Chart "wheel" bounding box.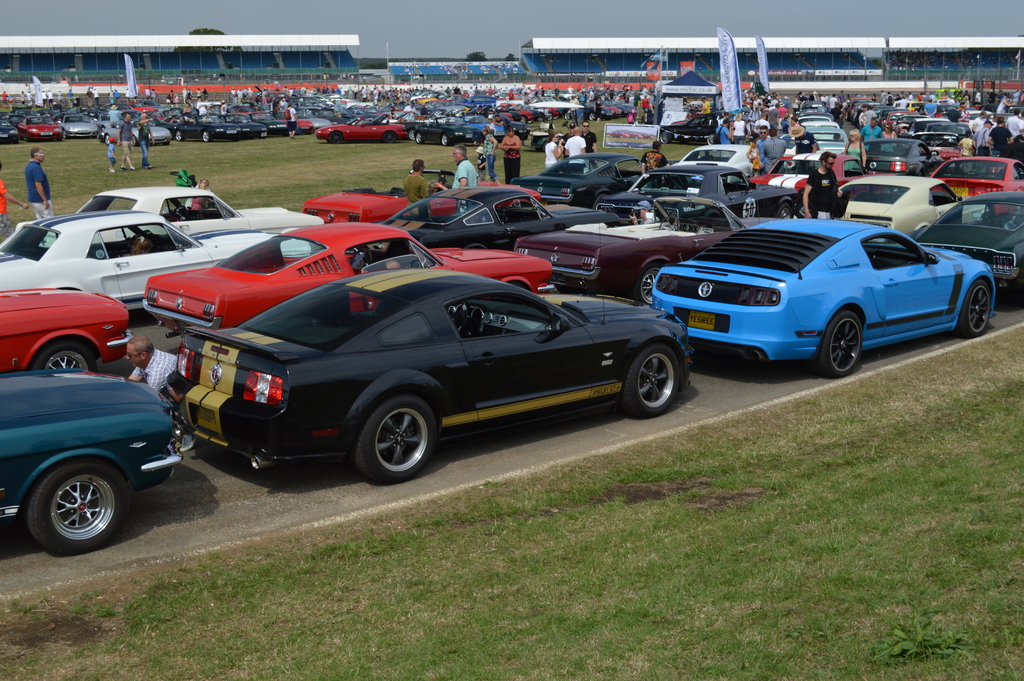
Charted: pyautogui.locateOnScreen(554, 117, 559, 119).
